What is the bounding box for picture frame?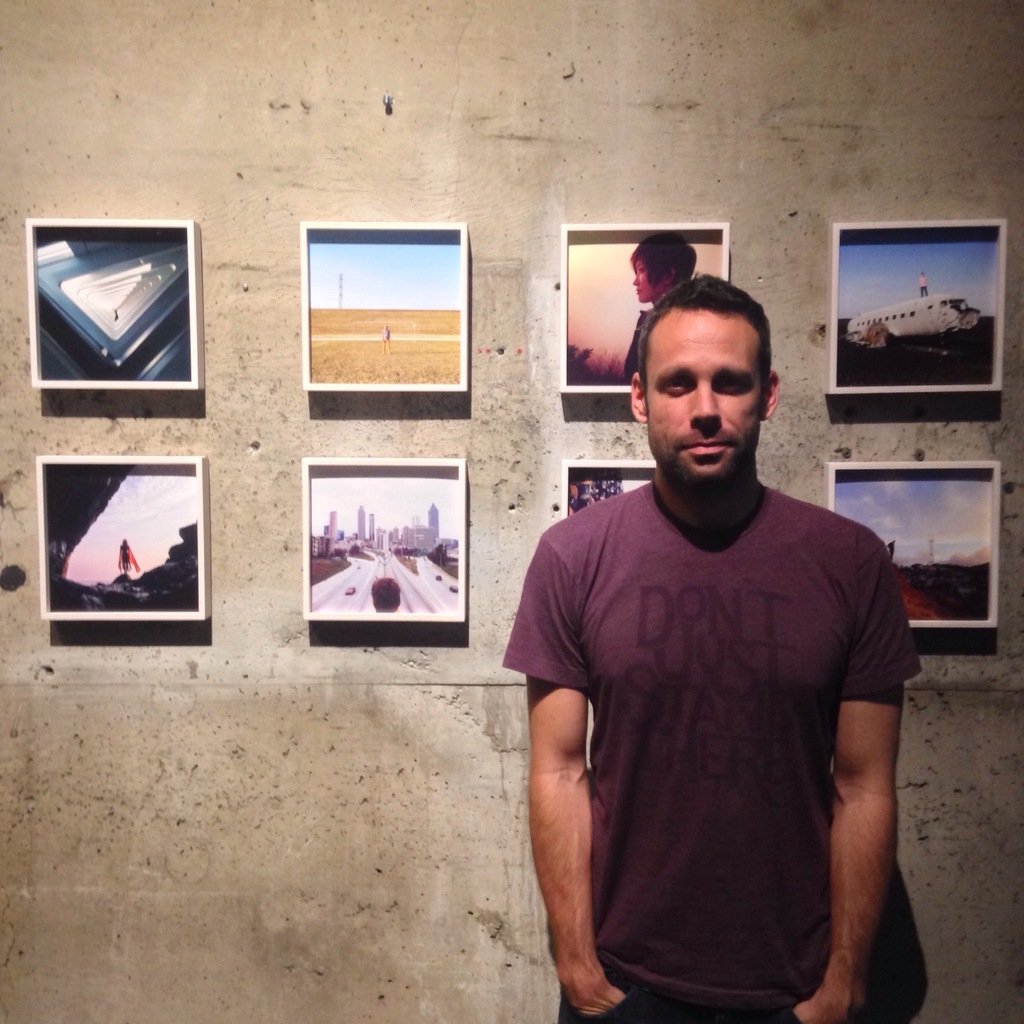
<region>301, 221, 467, 391</region>.
